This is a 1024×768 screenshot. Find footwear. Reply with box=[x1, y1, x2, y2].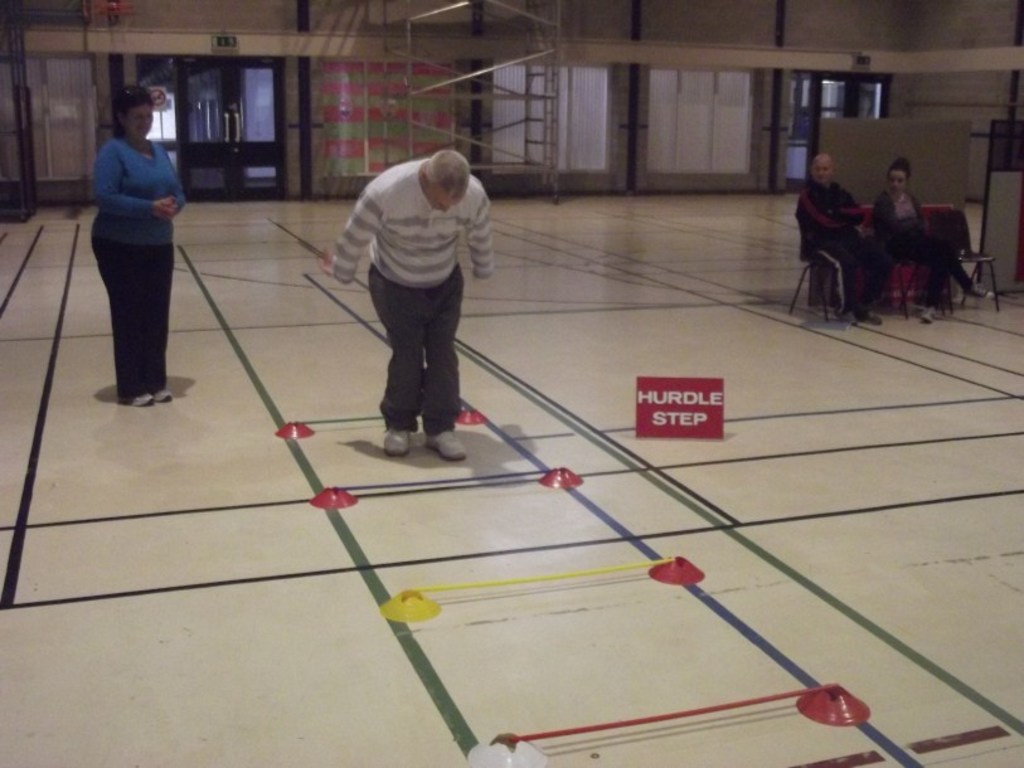
box=[155, 387, 175, 404].
